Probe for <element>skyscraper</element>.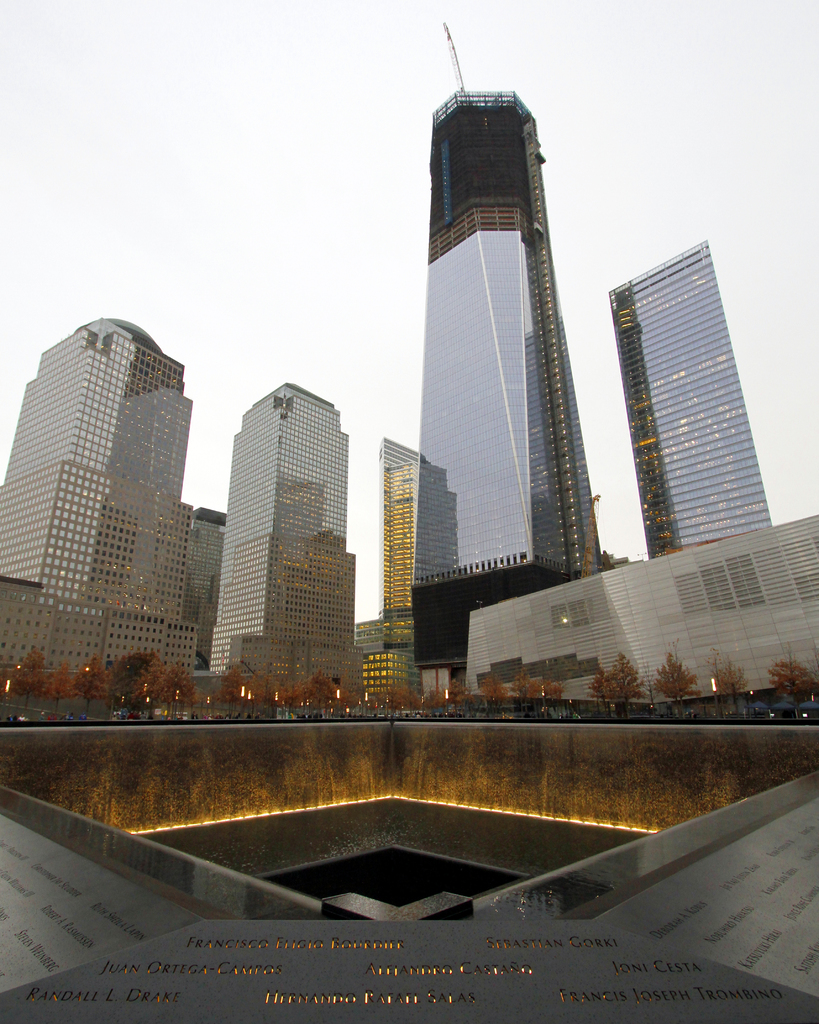
Probe result: x1=0, y1=310, x2=197, y2=689.
